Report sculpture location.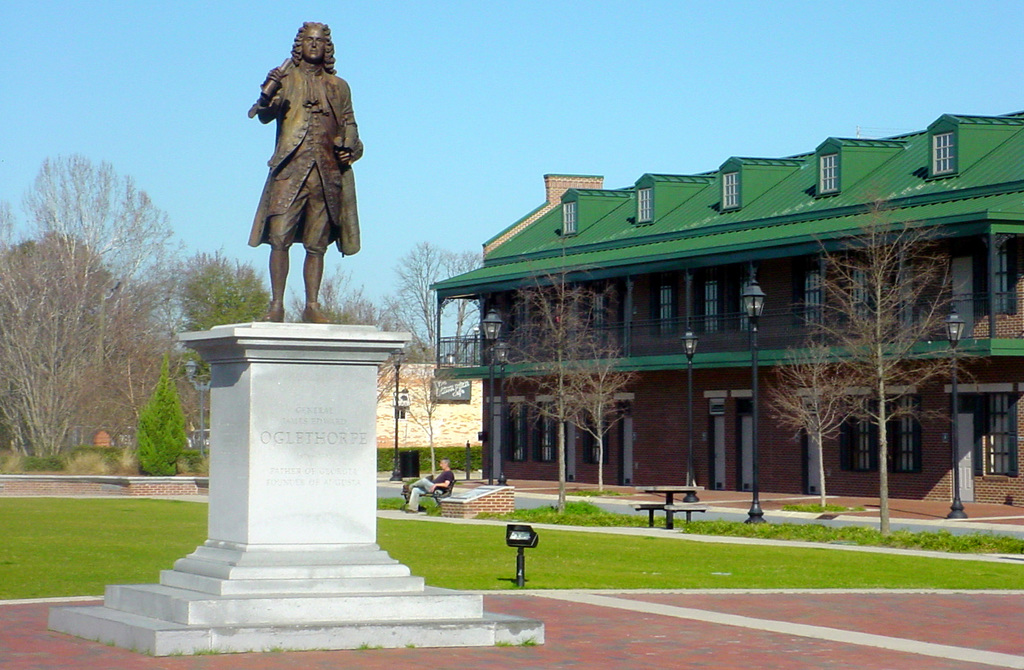
Report: 241,20,371,329.
